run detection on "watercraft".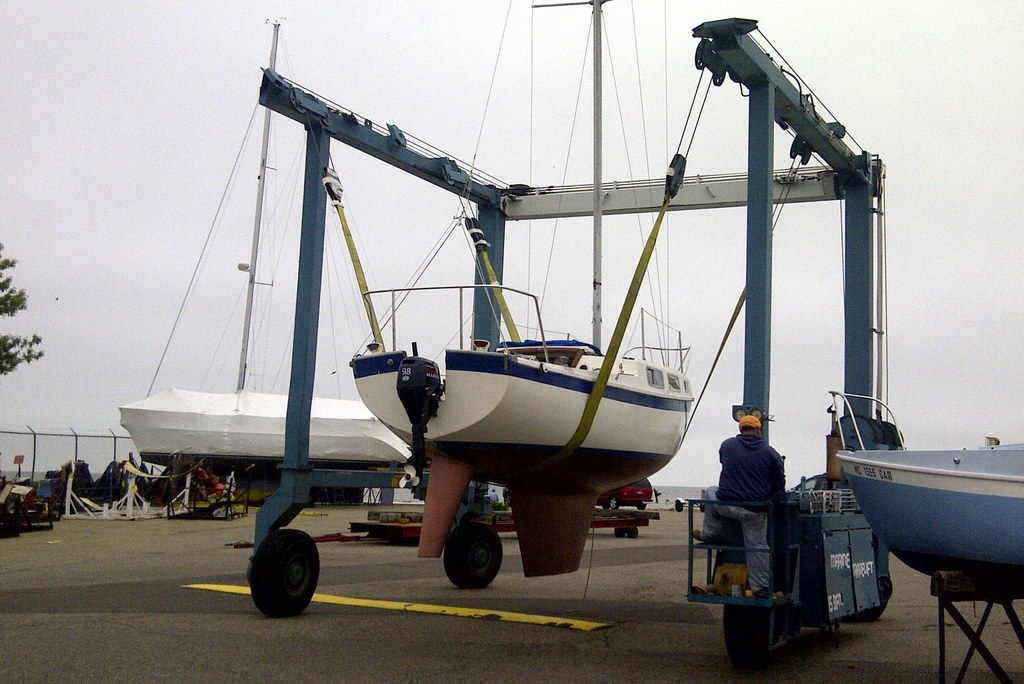
Result: <region>121, 18, 410, 465</region>.
